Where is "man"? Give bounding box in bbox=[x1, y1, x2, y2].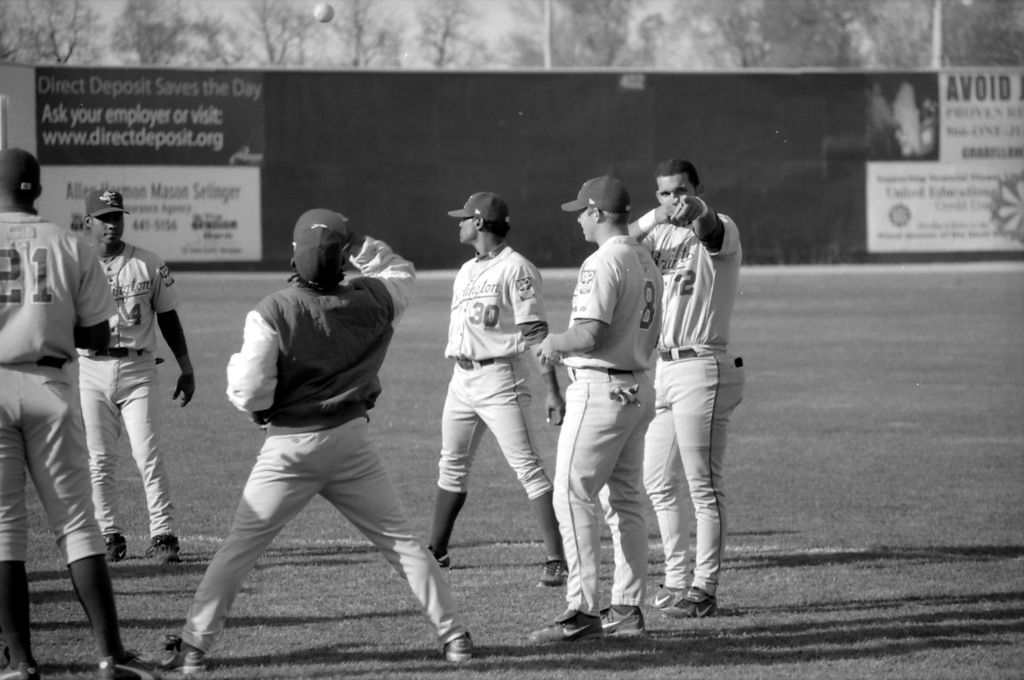
bbox=[68, 182, 201, 573].
